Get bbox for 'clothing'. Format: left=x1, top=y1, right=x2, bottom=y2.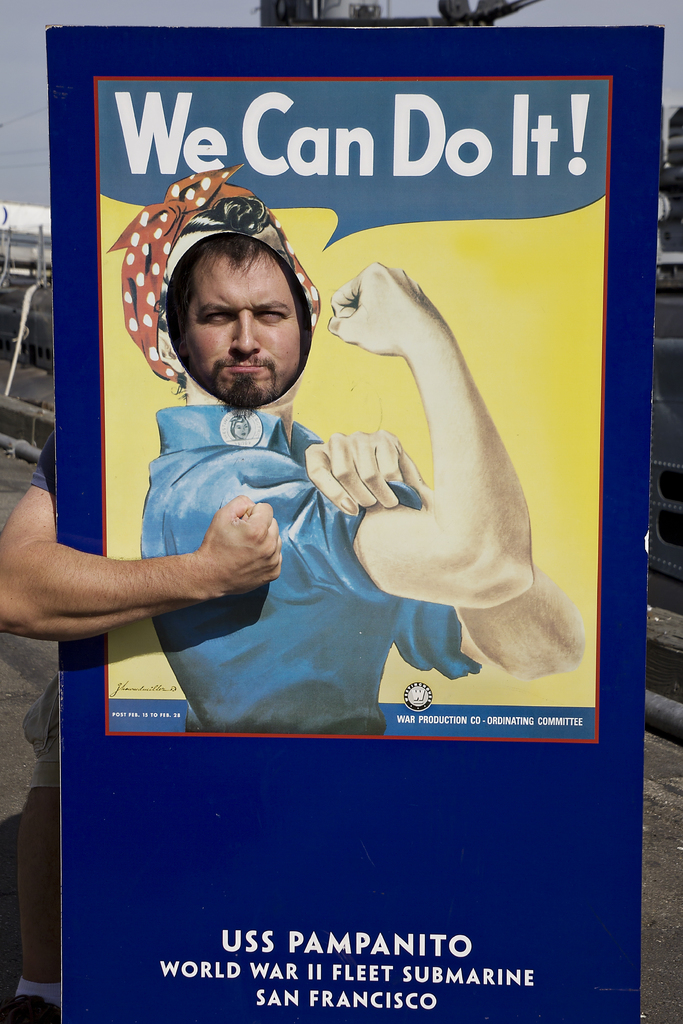
left=138, top=399, right=487, bottom=721.
